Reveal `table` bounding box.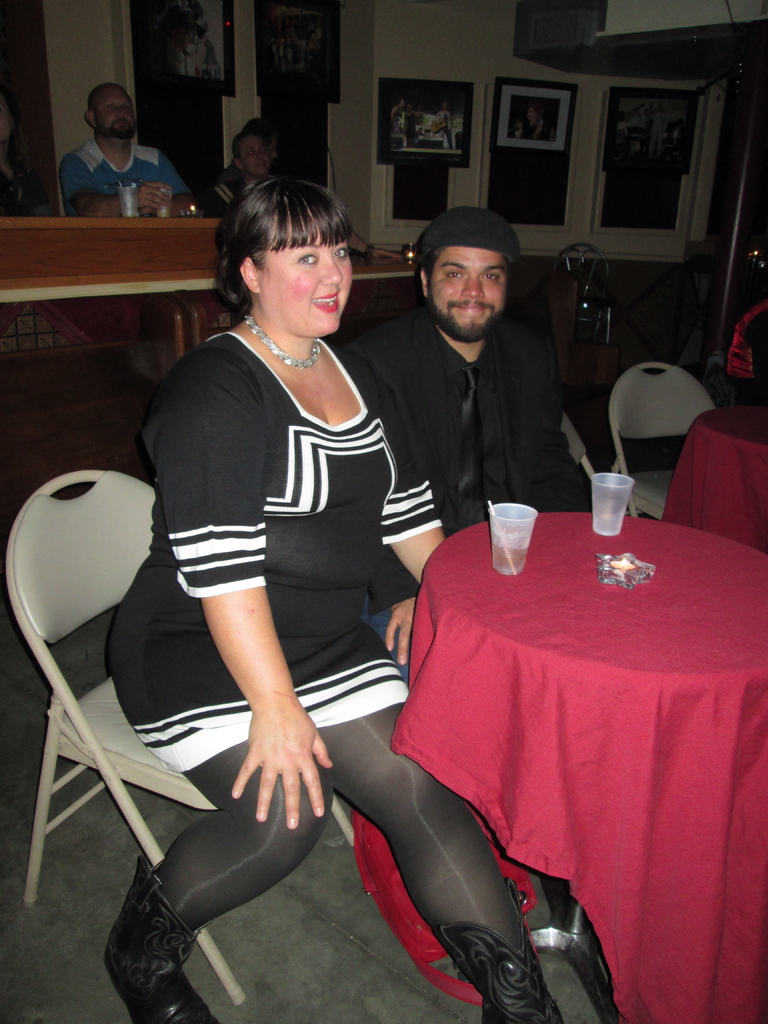
Revealed: <box>660,403,767,560</box>.
